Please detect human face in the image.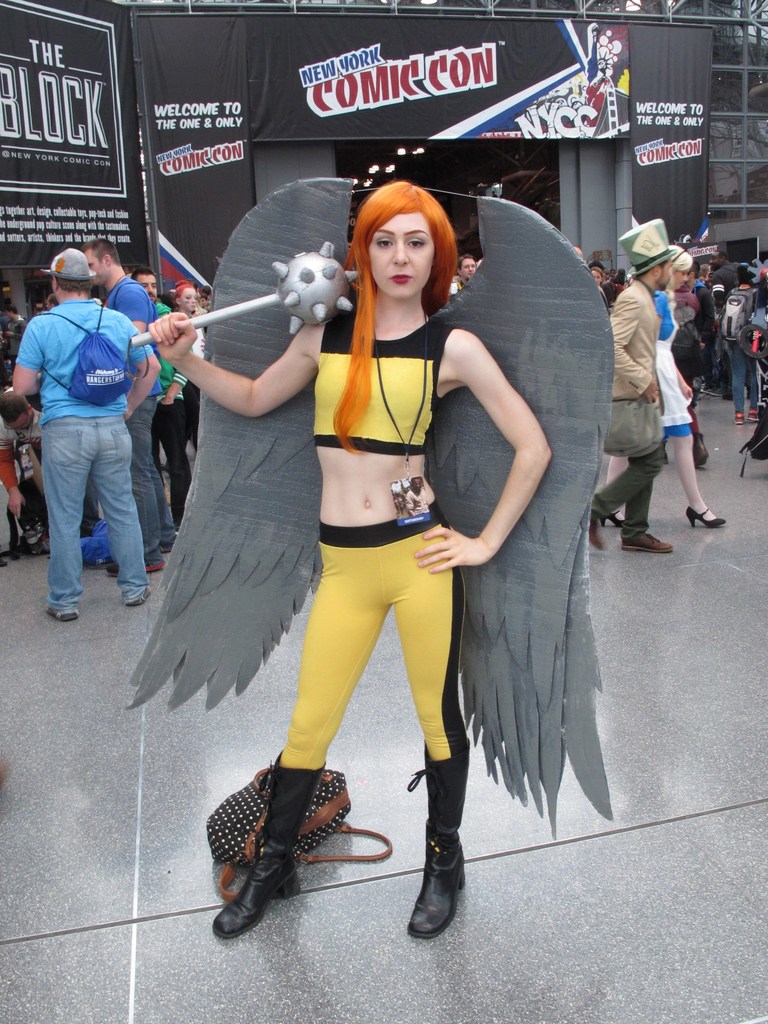
<box>134,273,157,300</box>.
